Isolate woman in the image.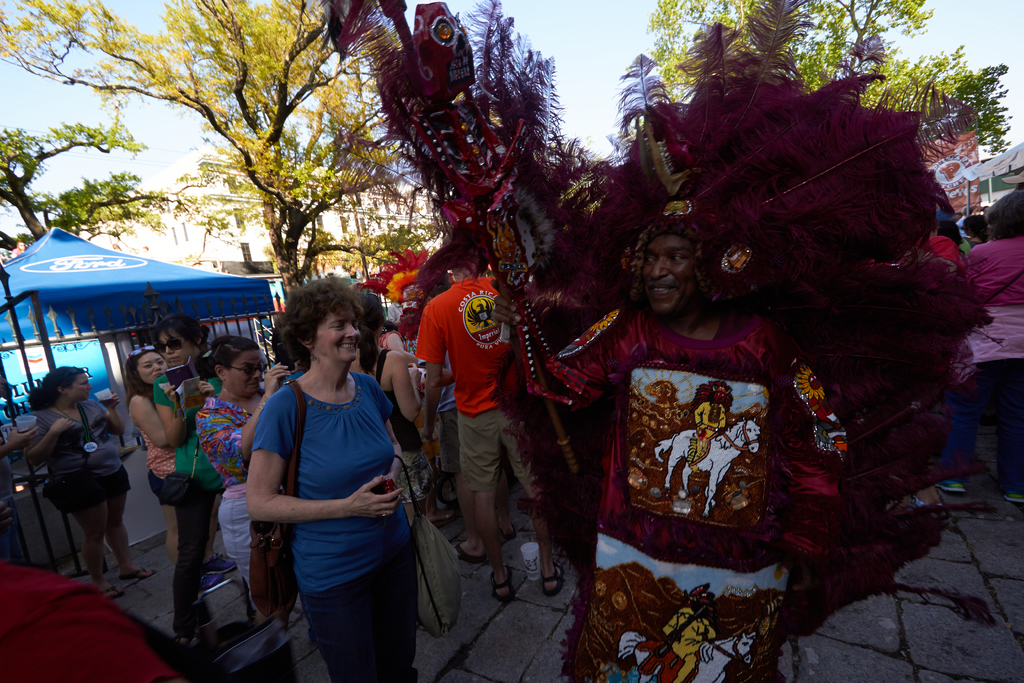
Isolated region: x1=351 y1=295 x2=428 y2=532.
